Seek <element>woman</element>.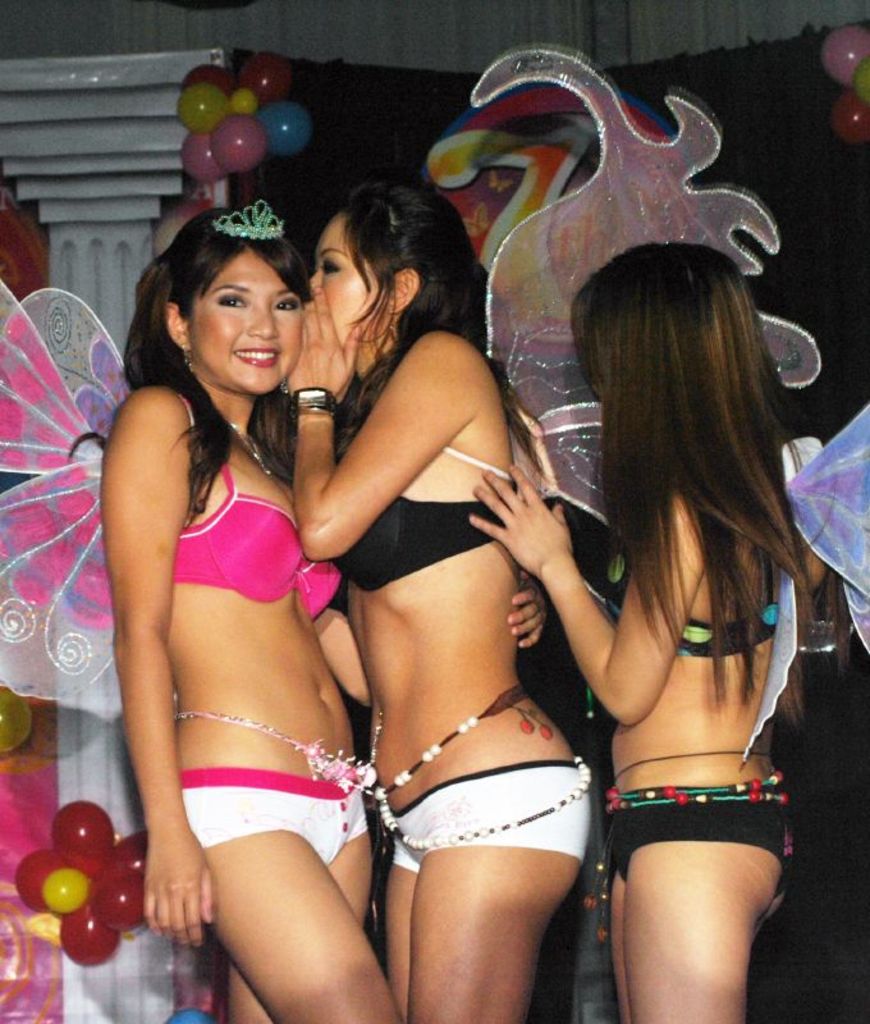
{"left": 88, "top": 160, "right": 390, "bottom": 1000}.
